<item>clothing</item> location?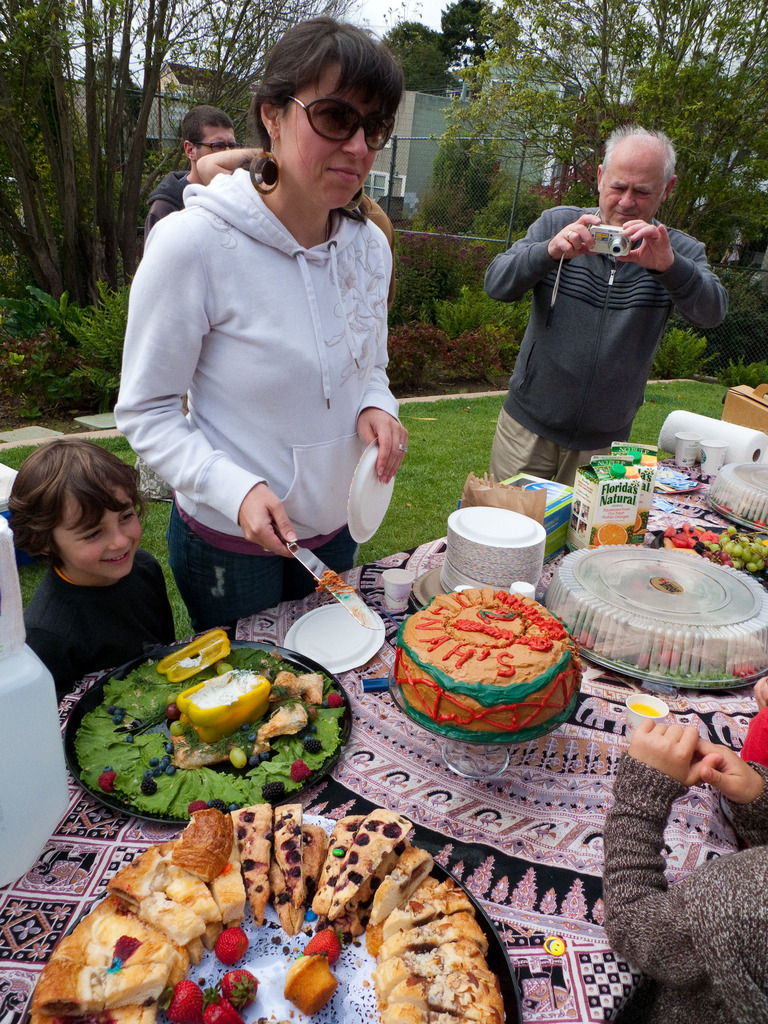
box(145, 168, 191, 228)
